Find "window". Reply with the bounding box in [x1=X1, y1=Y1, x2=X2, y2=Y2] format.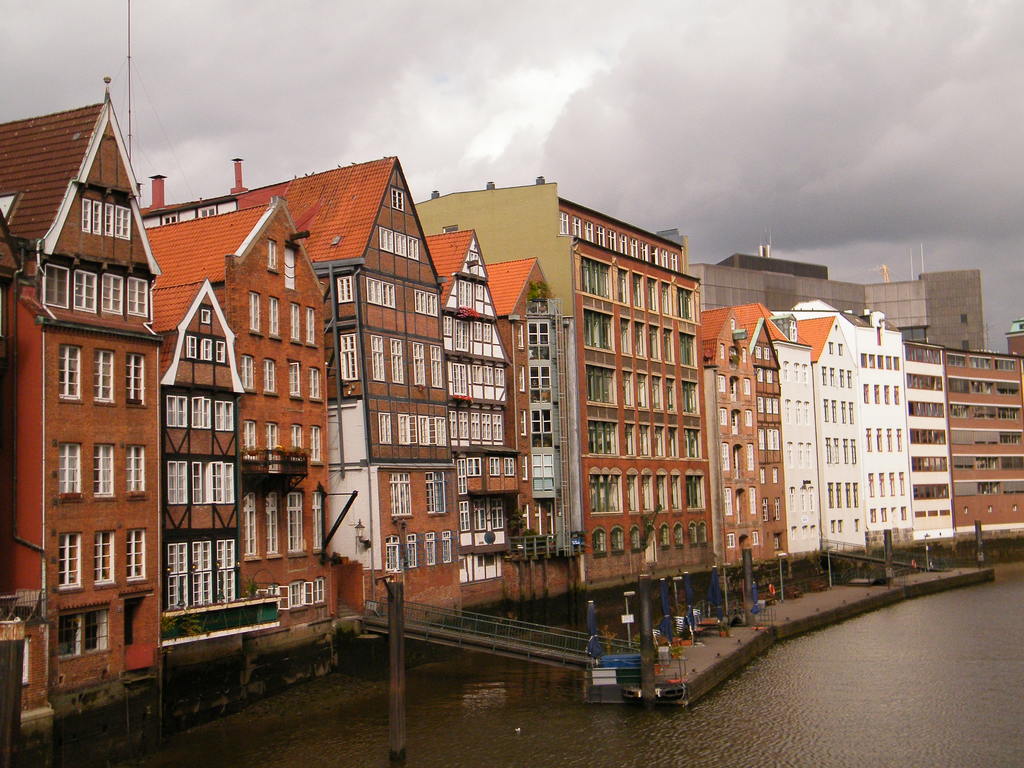
[x1=245, y1=421, x2=260, y2=461].
